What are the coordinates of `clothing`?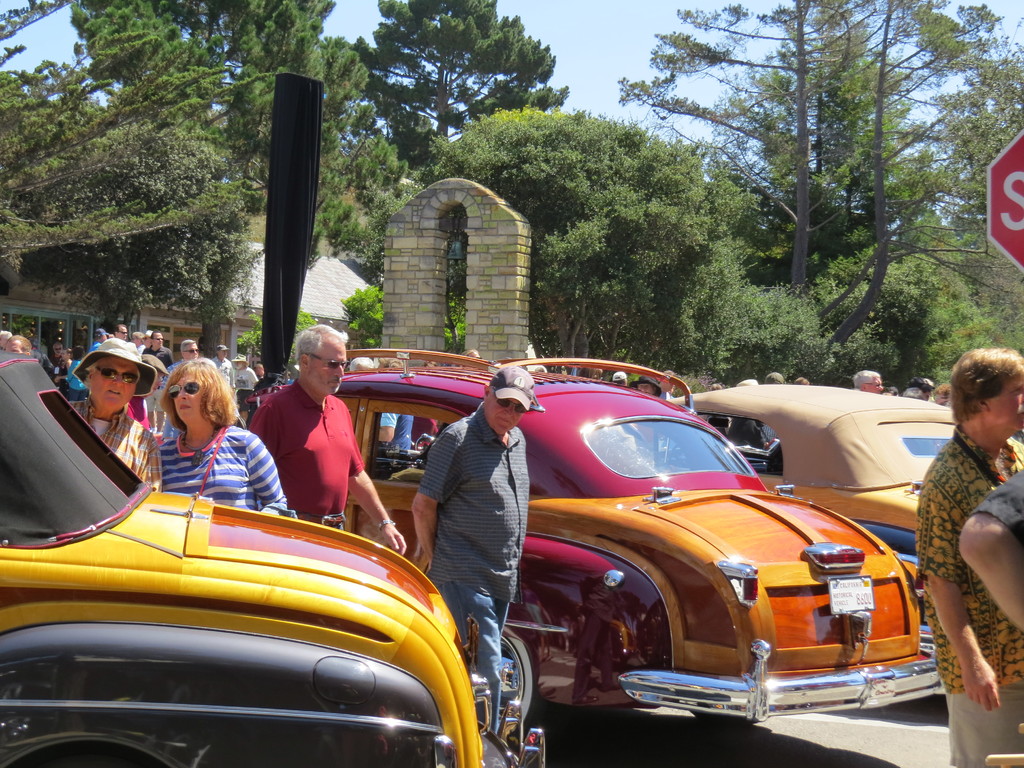
x1=376, y1=415, x2=412, y2=452.
